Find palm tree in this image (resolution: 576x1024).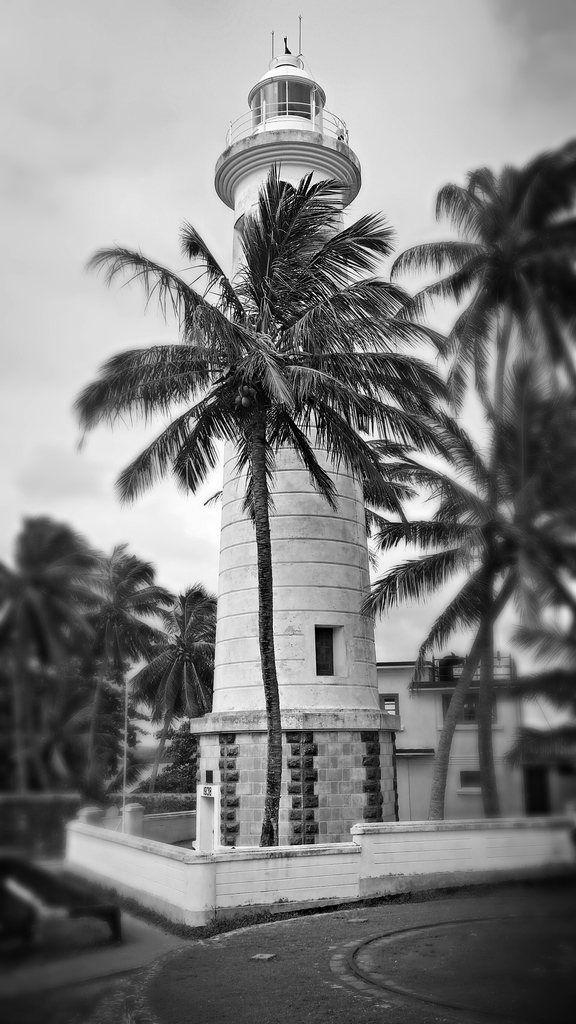
(x1=65, y1=142, x2=457, y2=847).
